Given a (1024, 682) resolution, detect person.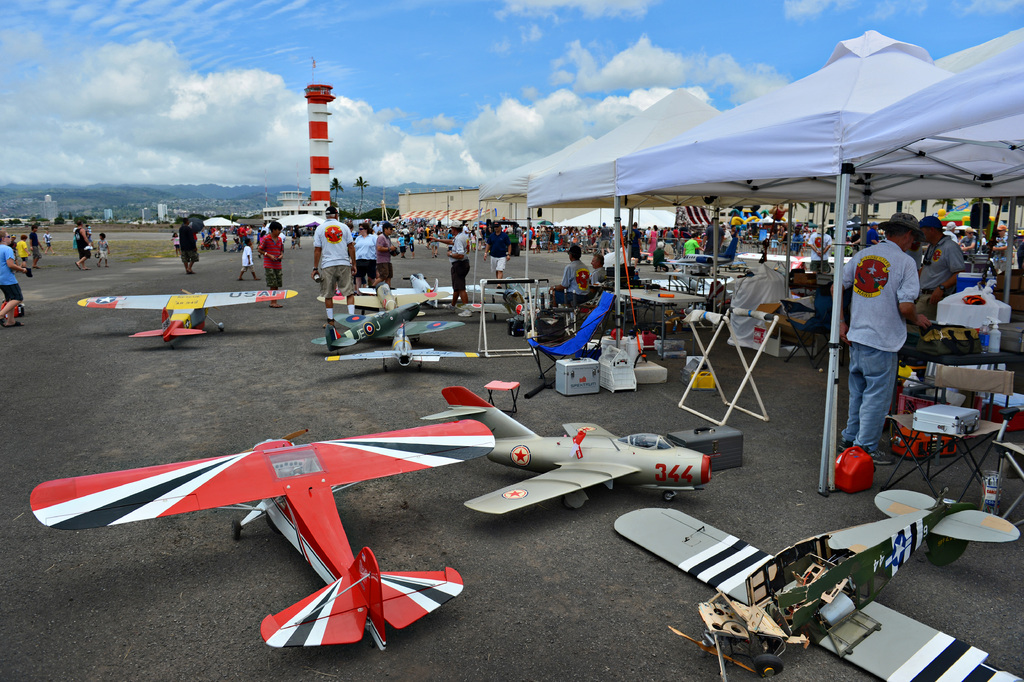
left=231, top=224, right=255, bottom=238.
